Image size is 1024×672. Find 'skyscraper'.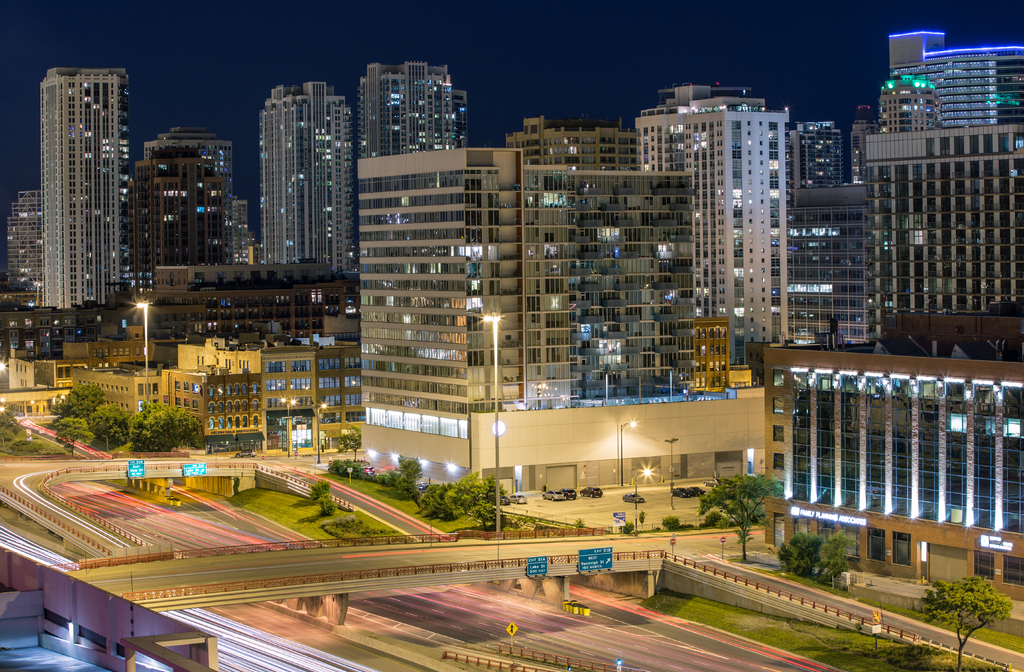
BBox(334, 144, 680, 435).
